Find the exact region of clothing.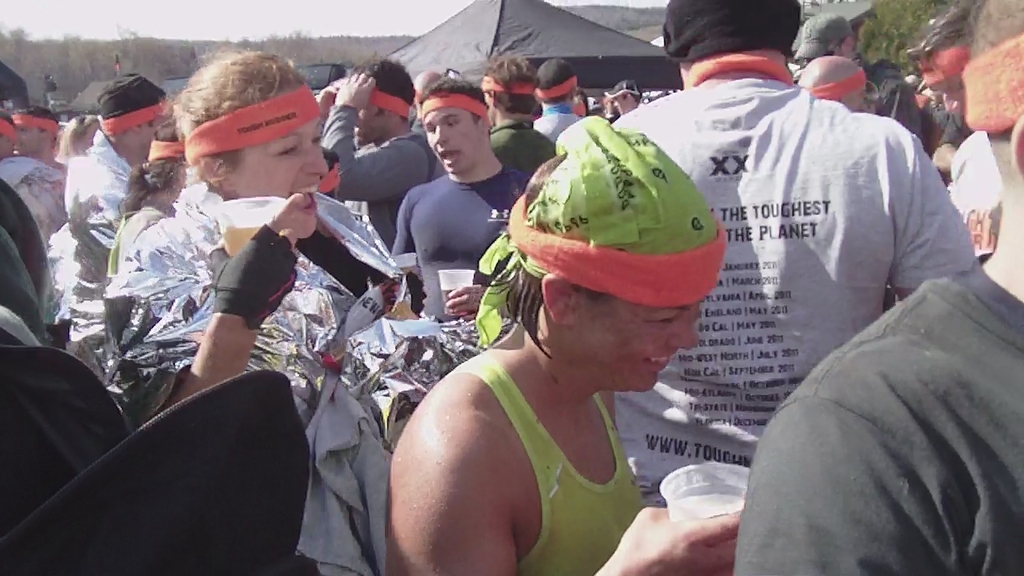
Exact region: detection(54, 143, 136, 350).
